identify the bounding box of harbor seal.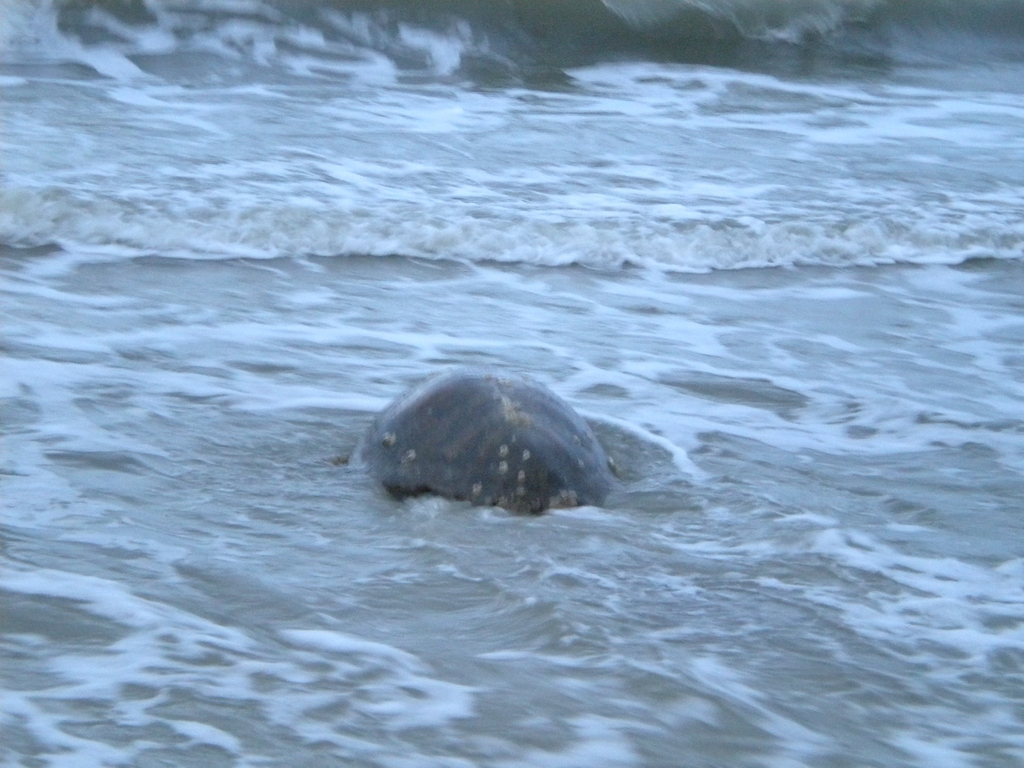
(378,378,596,540).
